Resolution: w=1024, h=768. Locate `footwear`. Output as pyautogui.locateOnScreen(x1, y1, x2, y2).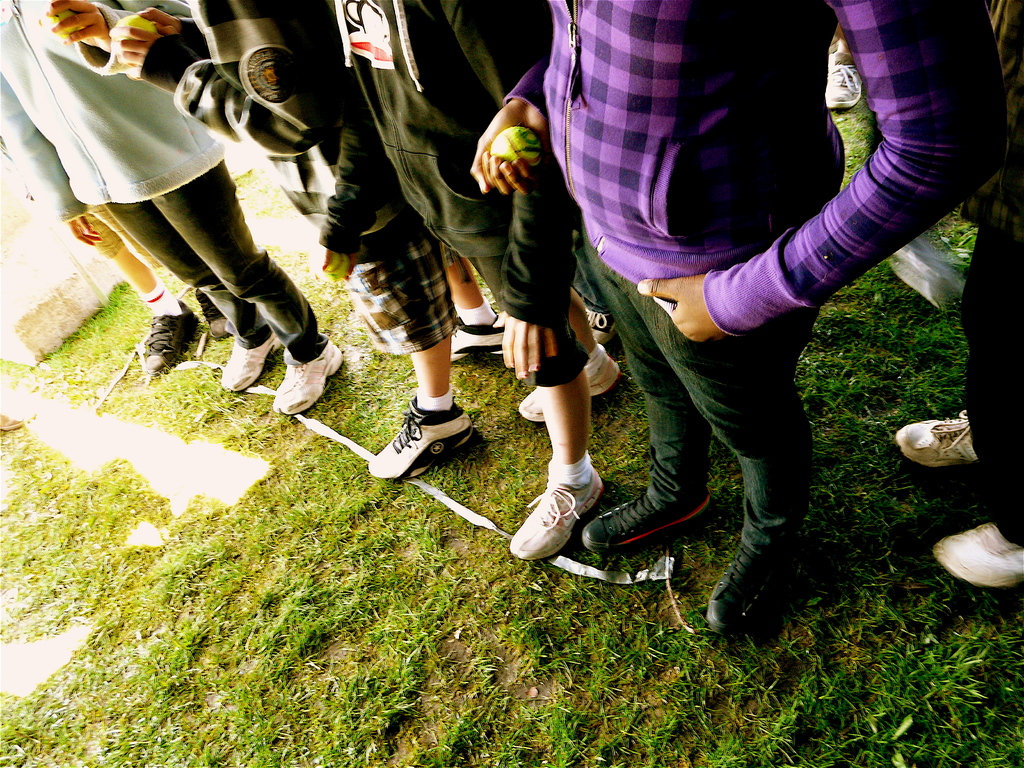
pyautogui.locateOnScreen(364, 394, 479, 483).
